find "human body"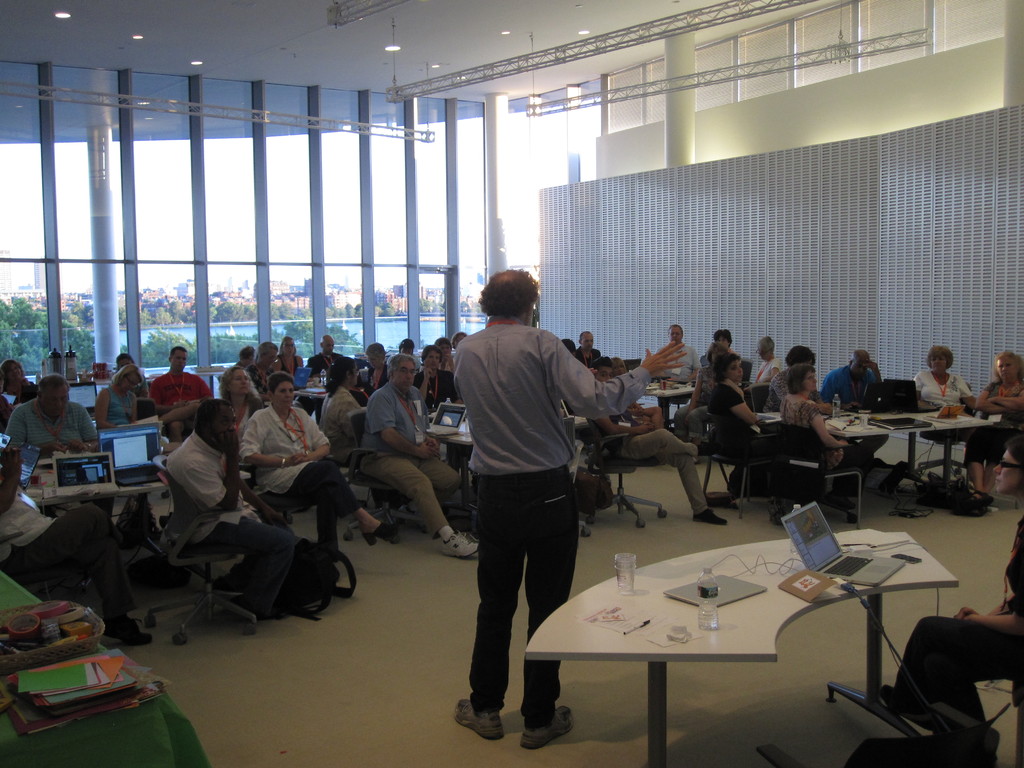
BBox(609, 363, 662, 428)
